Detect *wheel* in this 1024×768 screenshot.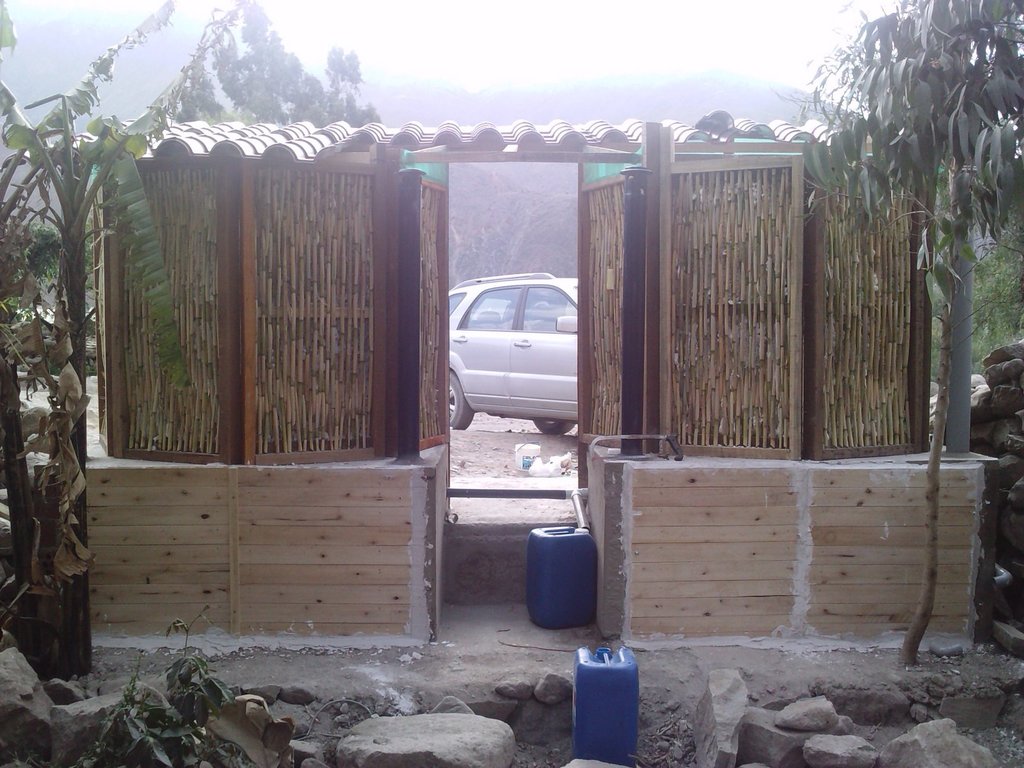
Detection: <bbox>530, 414, 577, 429</bbox>.
